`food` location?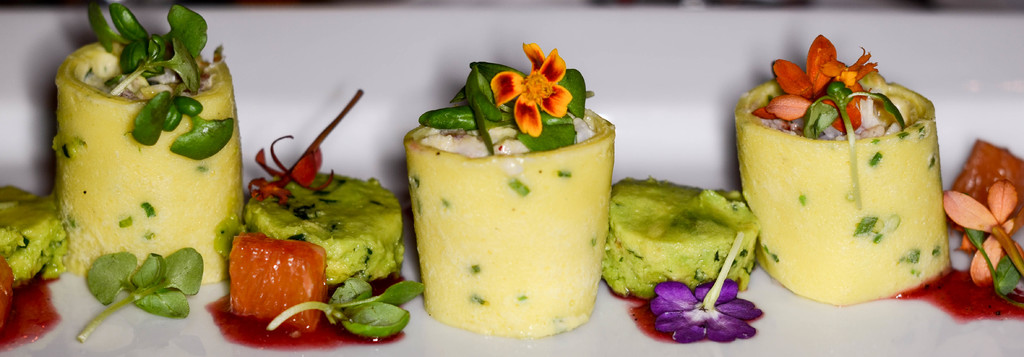
l=403, t=59, r=616, b=342
